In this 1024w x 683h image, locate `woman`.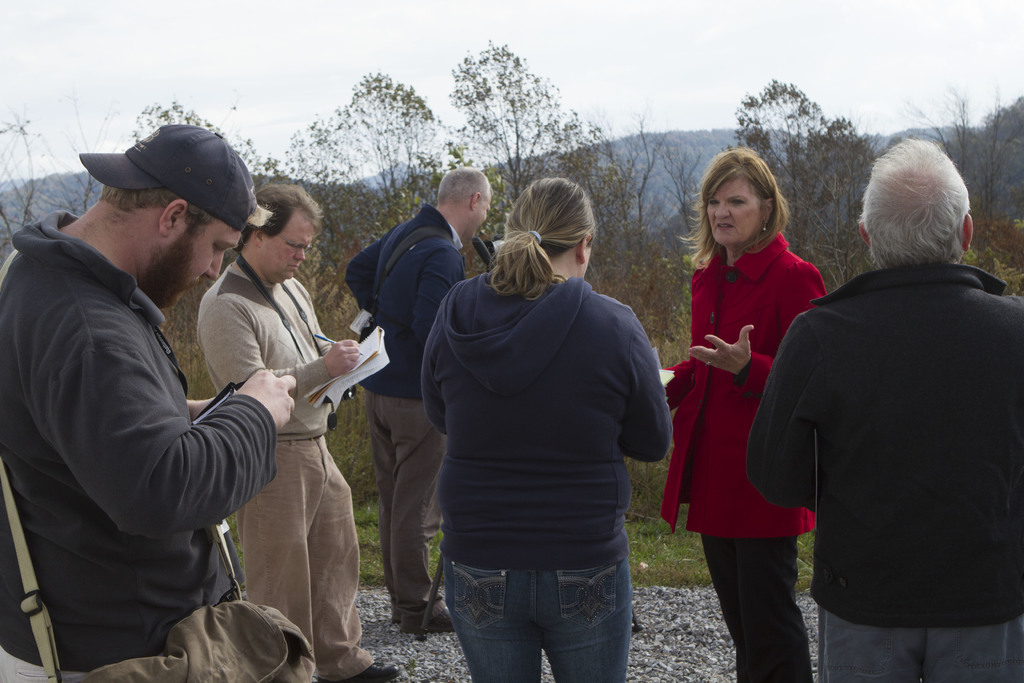
Bounding box: x1=419, y1=174, x2=672, y2=682.
